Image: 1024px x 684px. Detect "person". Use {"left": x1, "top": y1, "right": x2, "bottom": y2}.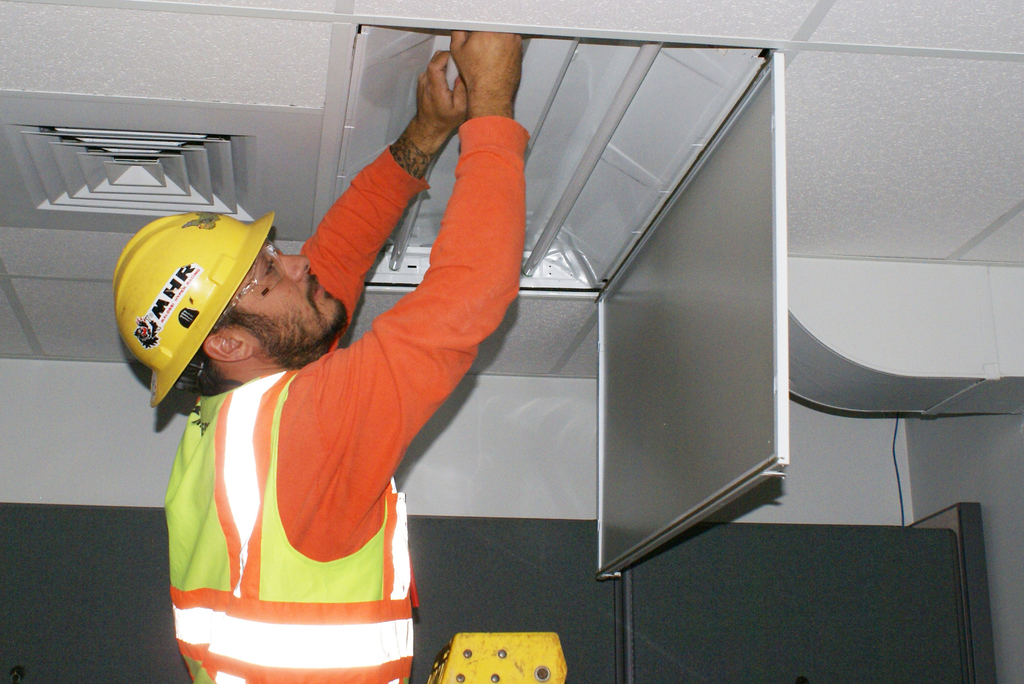
{"left": 141, "top": 65, "right": 557, "bottom": 683}.
